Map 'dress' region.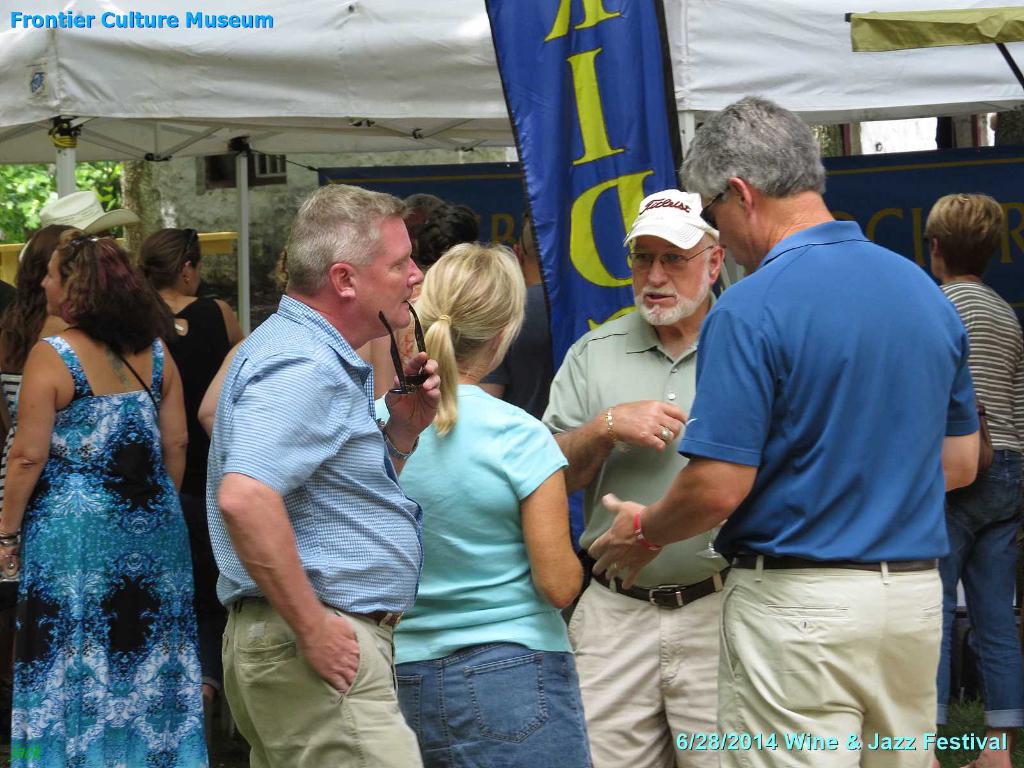
Mapped to left=11, top=290, right=209, bottom=746.
